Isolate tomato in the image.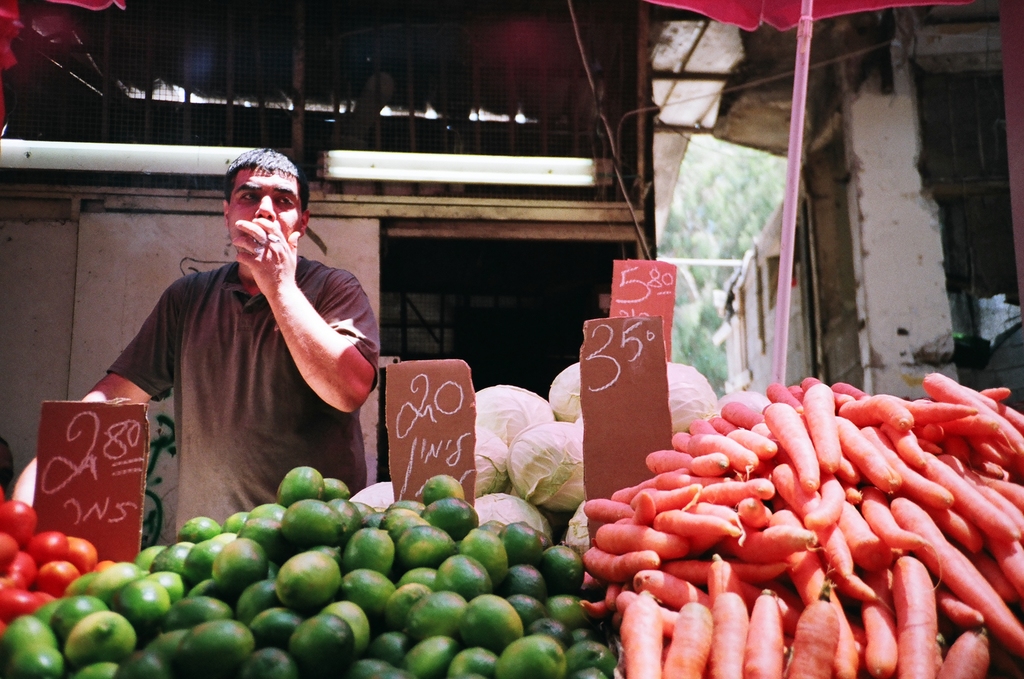
Isolated region: {"left": 0, "top": 499, "right": 34, "bottom": 550}.
